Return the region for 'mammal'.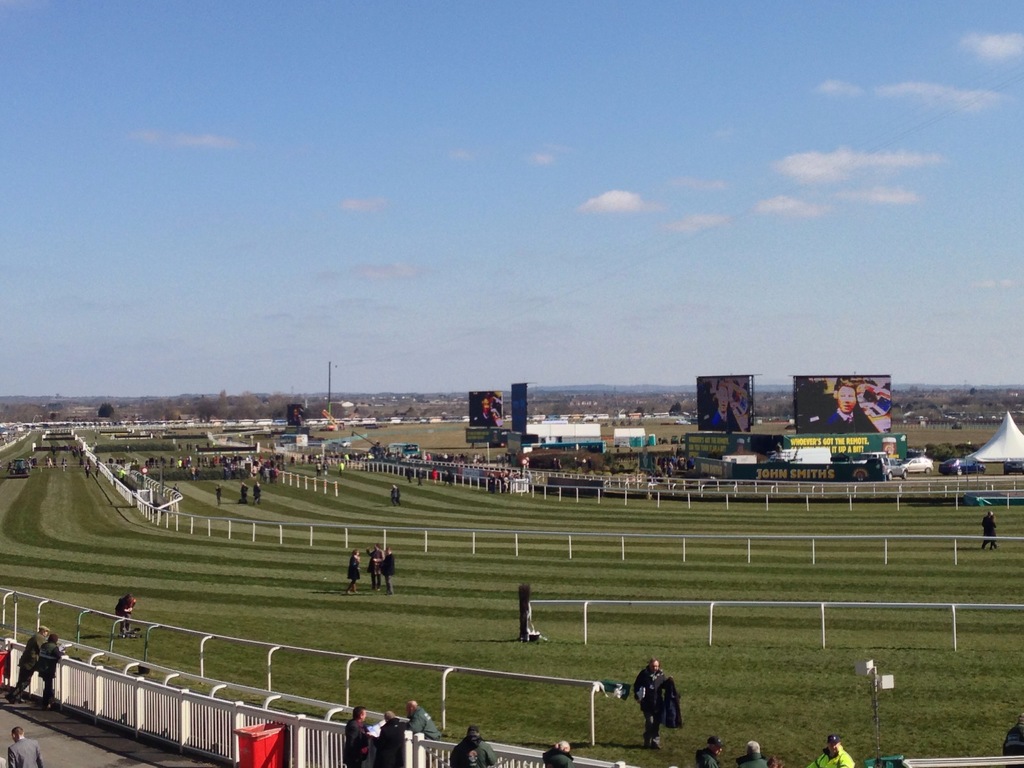
[492, 451, 499, 466].
